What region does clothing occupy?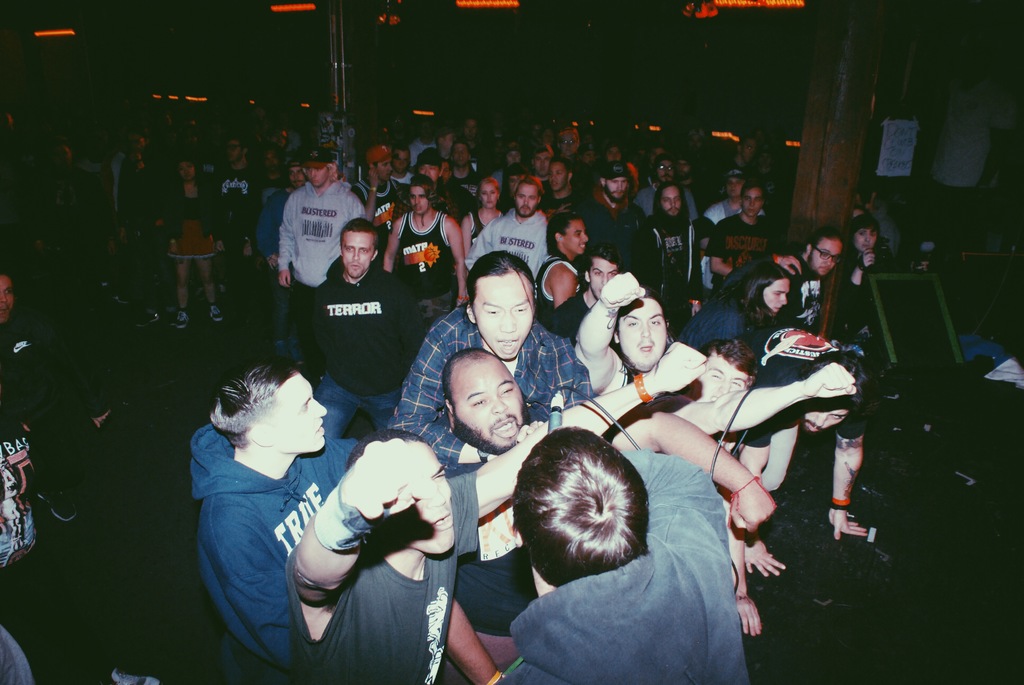
{"left": 282, "top": 479, "right": 478, "bottom": 684}.
